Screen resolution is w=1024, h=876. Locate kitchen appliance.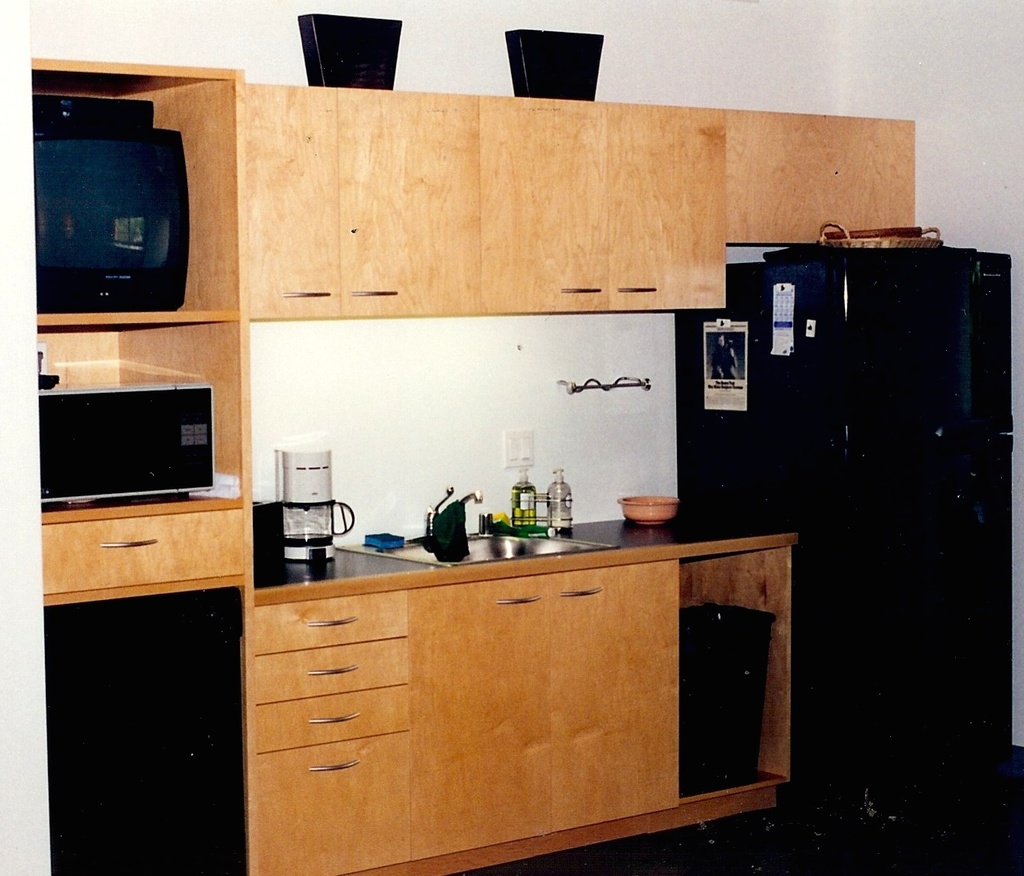
31,96,150,128.
